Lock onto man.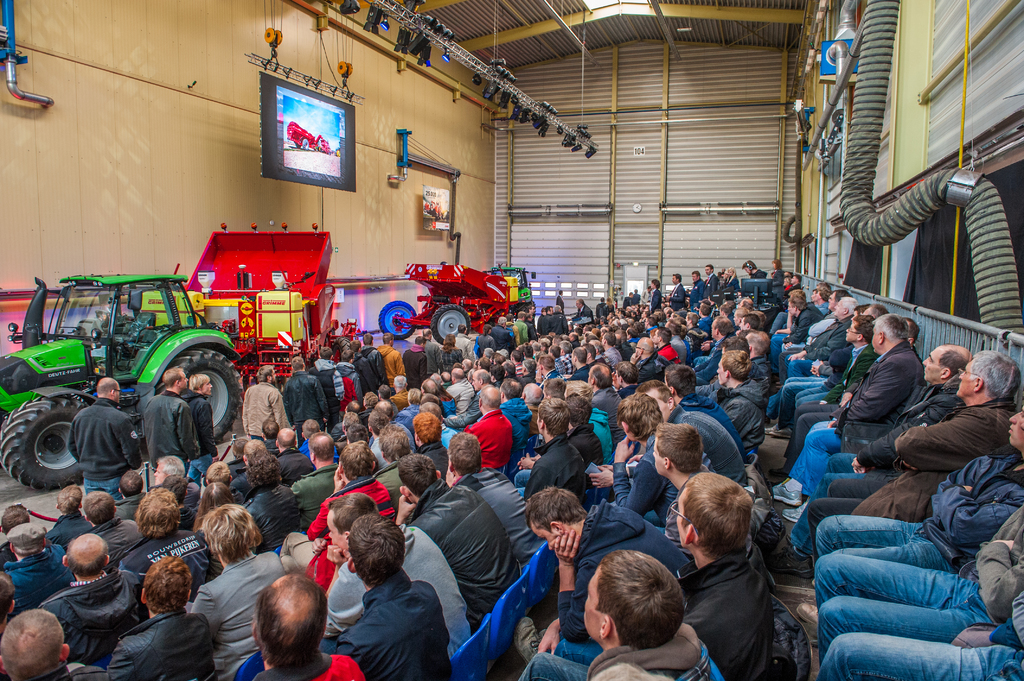
Locked: [530, 385, 544, 415].
